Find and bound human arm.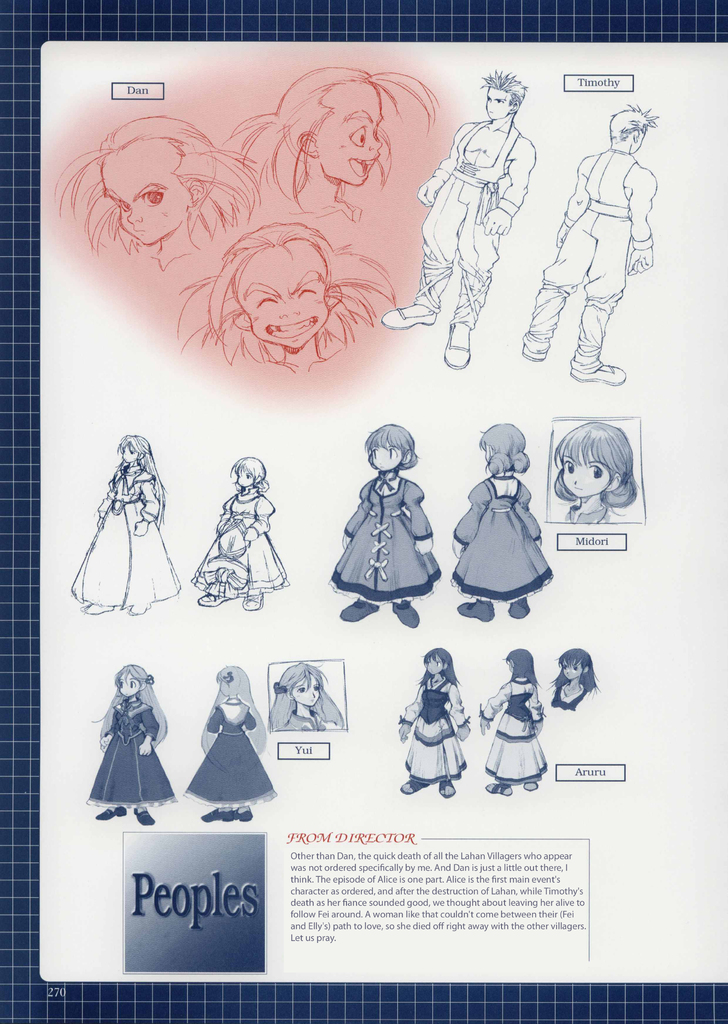
Bound: [525,687,546,736].
